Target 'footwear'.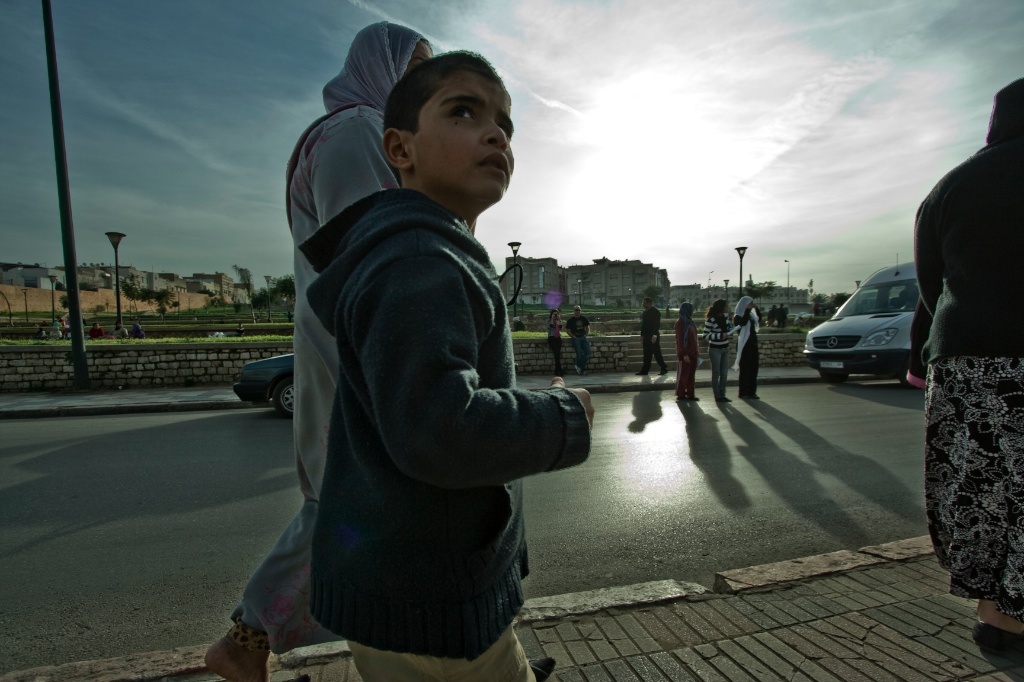
Target region: box=[576, 368, 584, 373].
